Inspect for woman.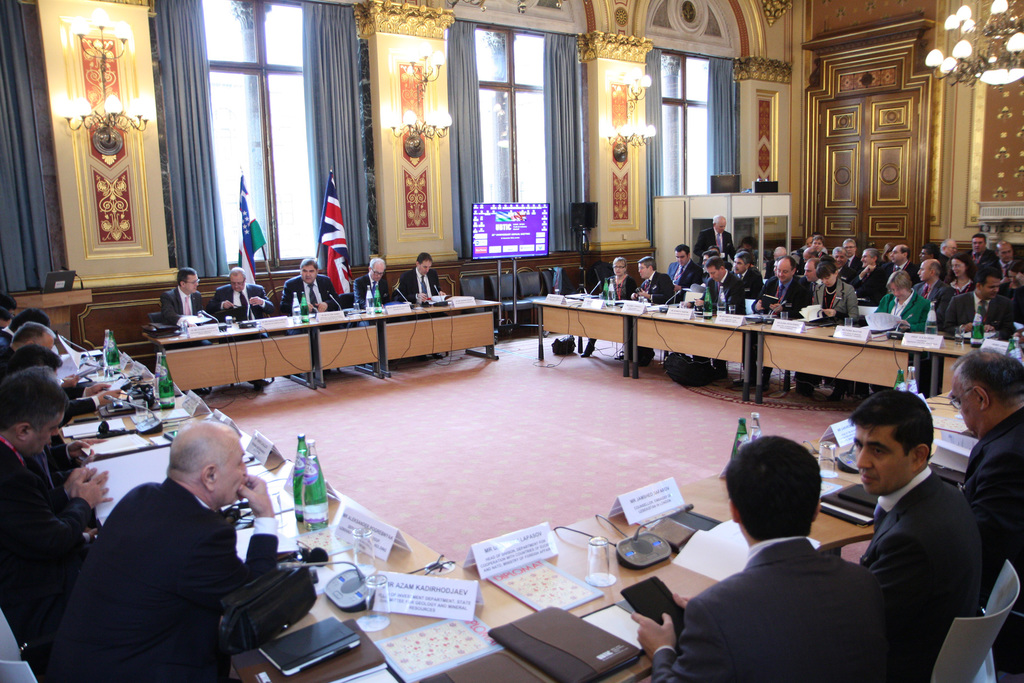
Inspection: [578,258,643,355].
